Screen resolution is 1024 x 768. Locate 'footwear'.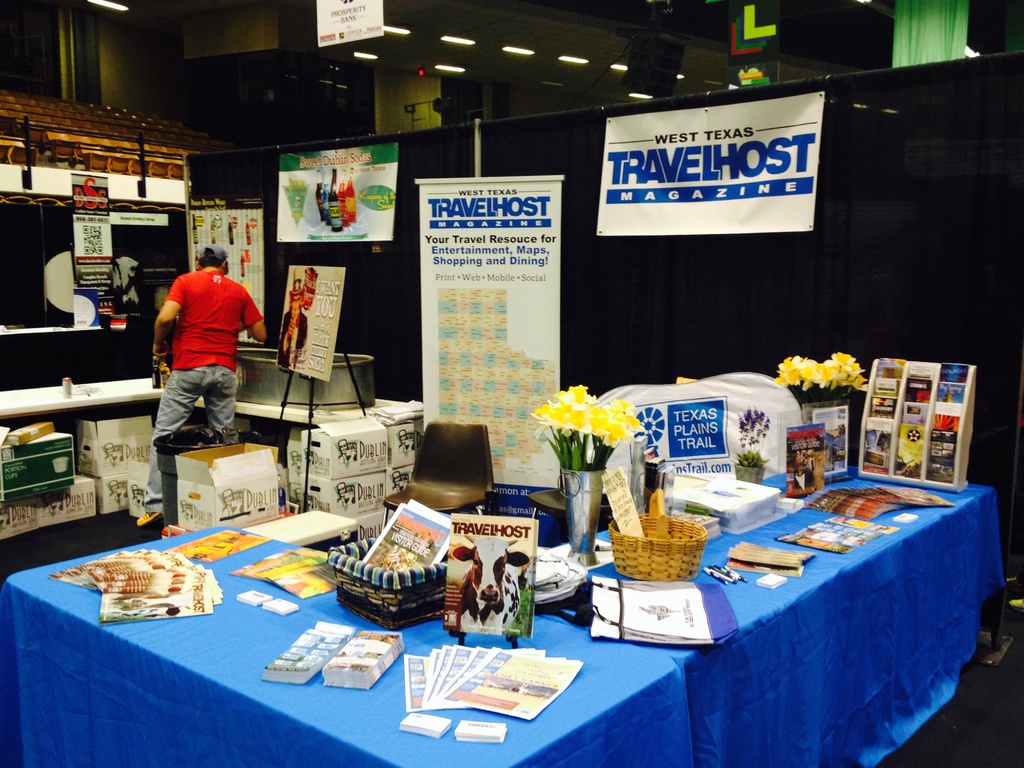
left=136, top=509, right=160, bottom=532.
